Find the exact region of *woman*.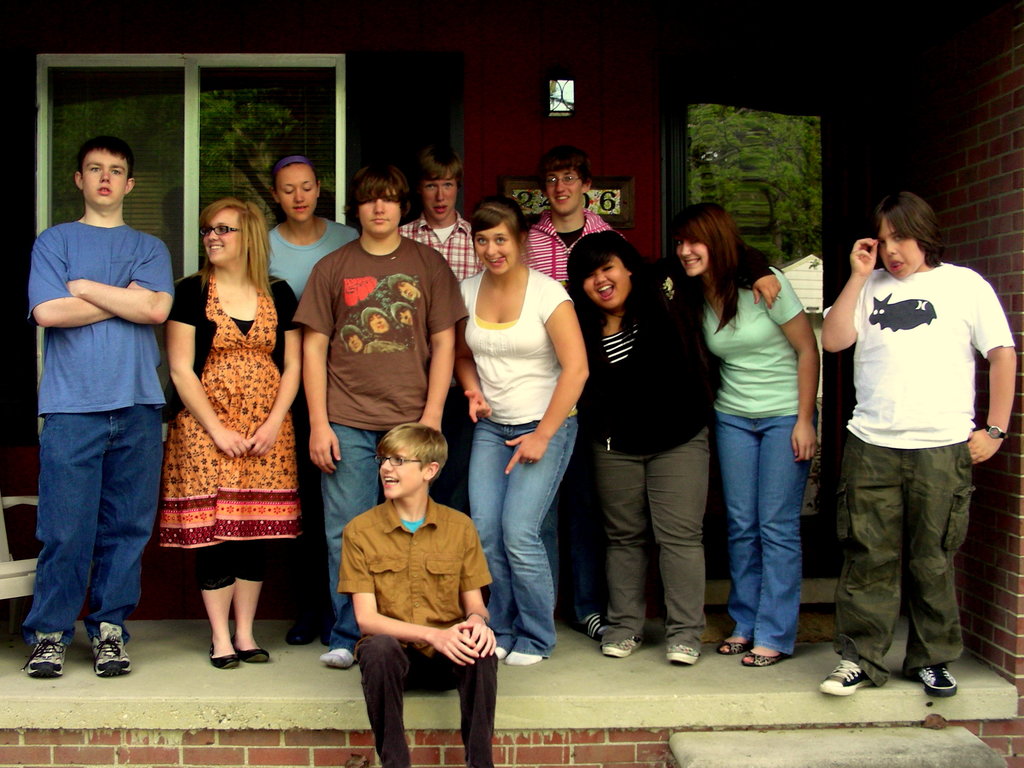
Exact region: 454 193 594 667.
